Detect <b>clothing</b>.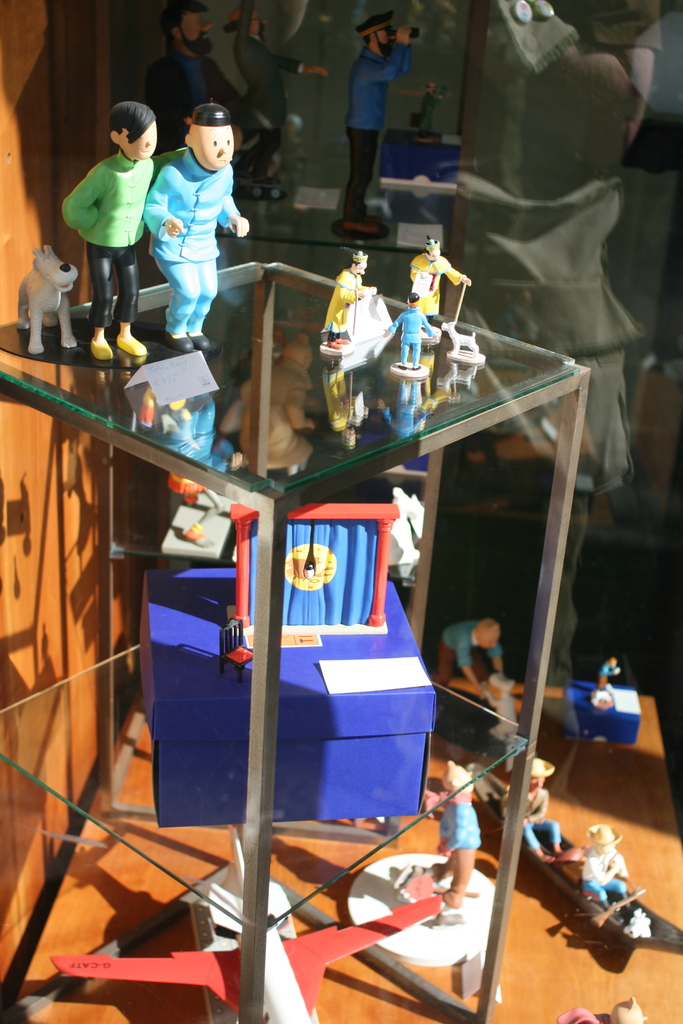
Detected at region(339, 36, 415, 220).
